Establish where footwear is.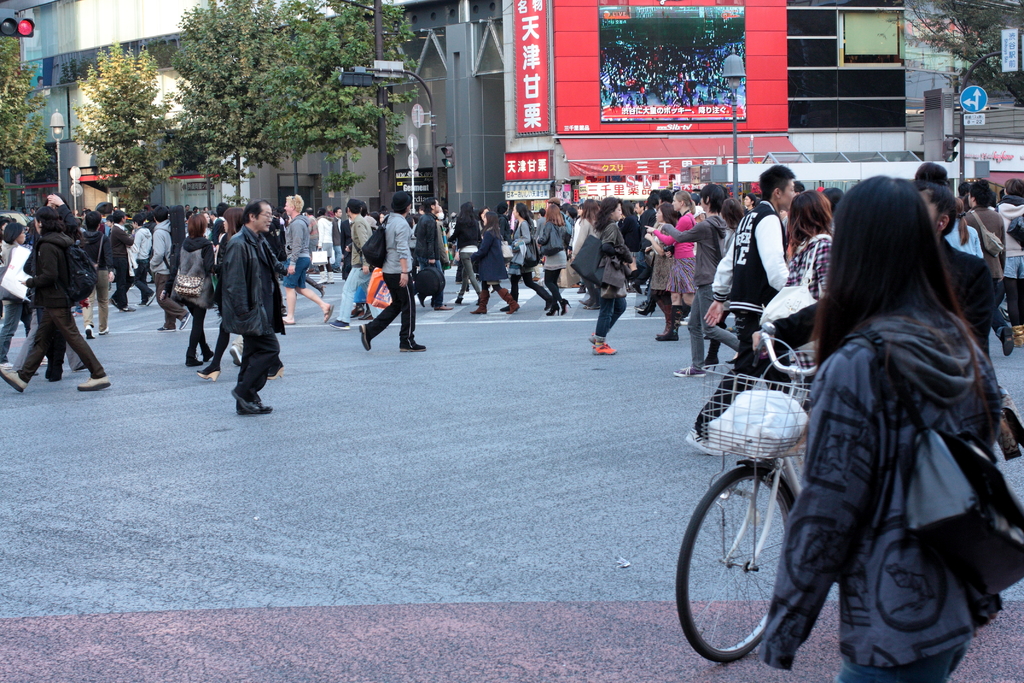
Established at left=354, top=322, right=371, bottom=355.
